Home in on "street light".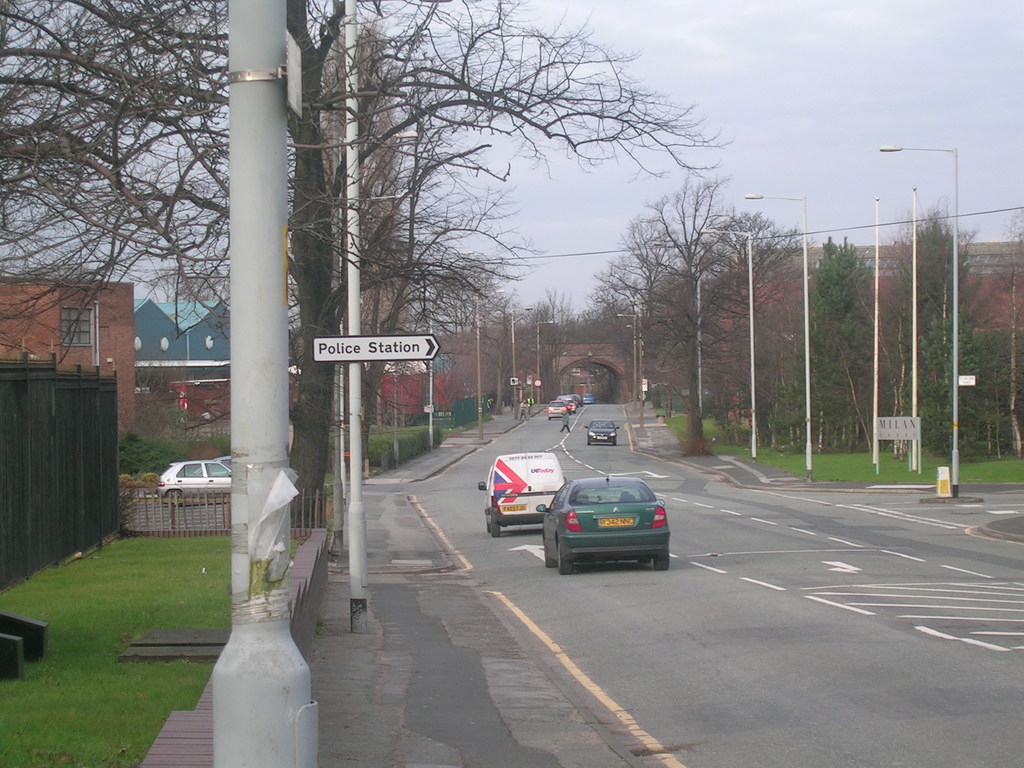
Homed in at {"x1": 743, "y1": 193, "x2": 801, "y2": 484}.
